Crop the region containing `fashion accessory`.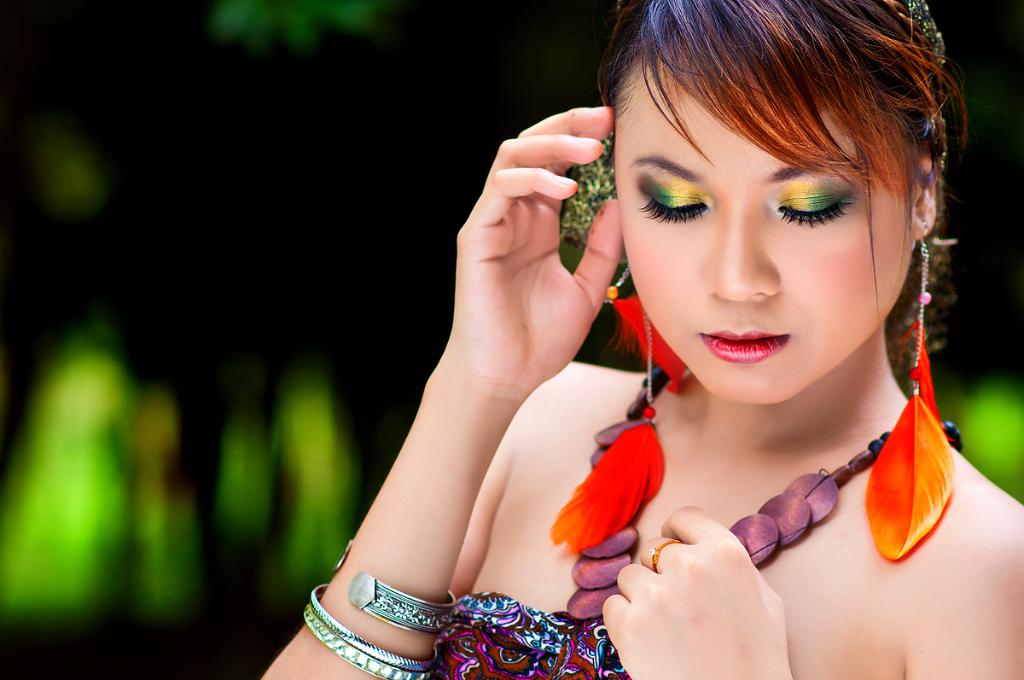
Crop region: {"left": 549, "top": 261, "right": 691, "bottom": 560}.
